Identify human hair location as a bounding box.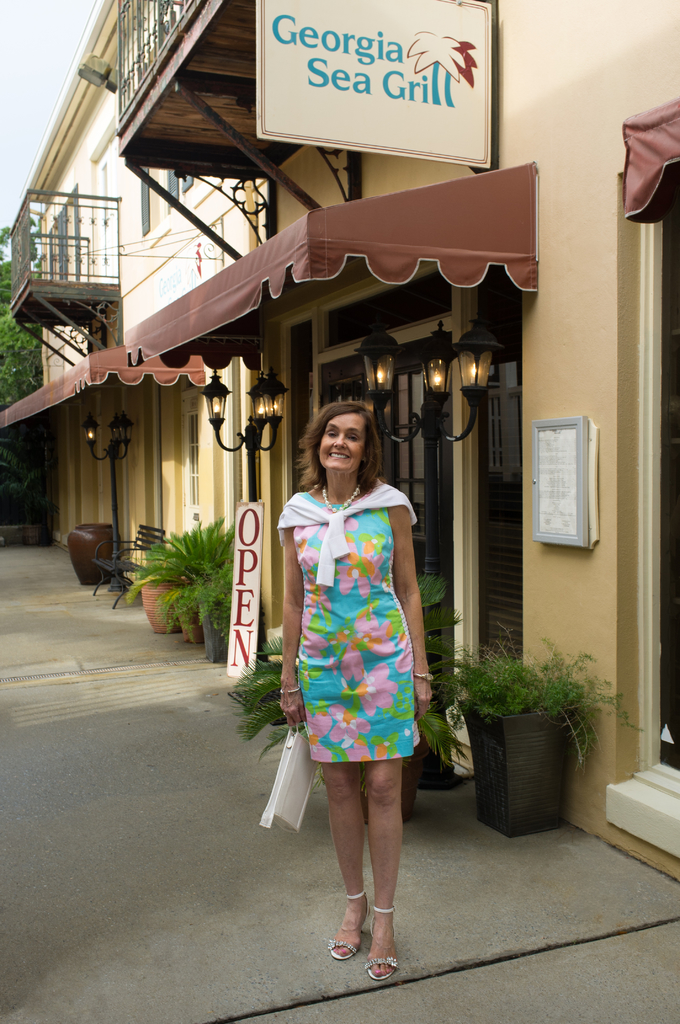
x1=307, y1=411, x2=385, y2=499.
